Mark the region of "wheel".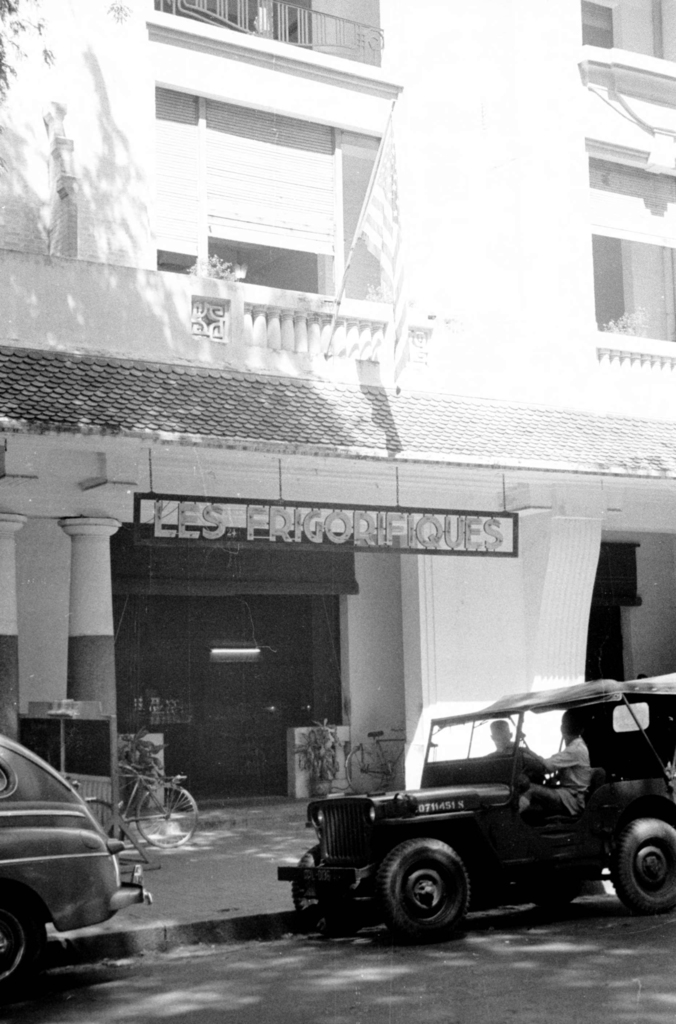
Region: (left=611, top=817, right=675, bottom=912).
